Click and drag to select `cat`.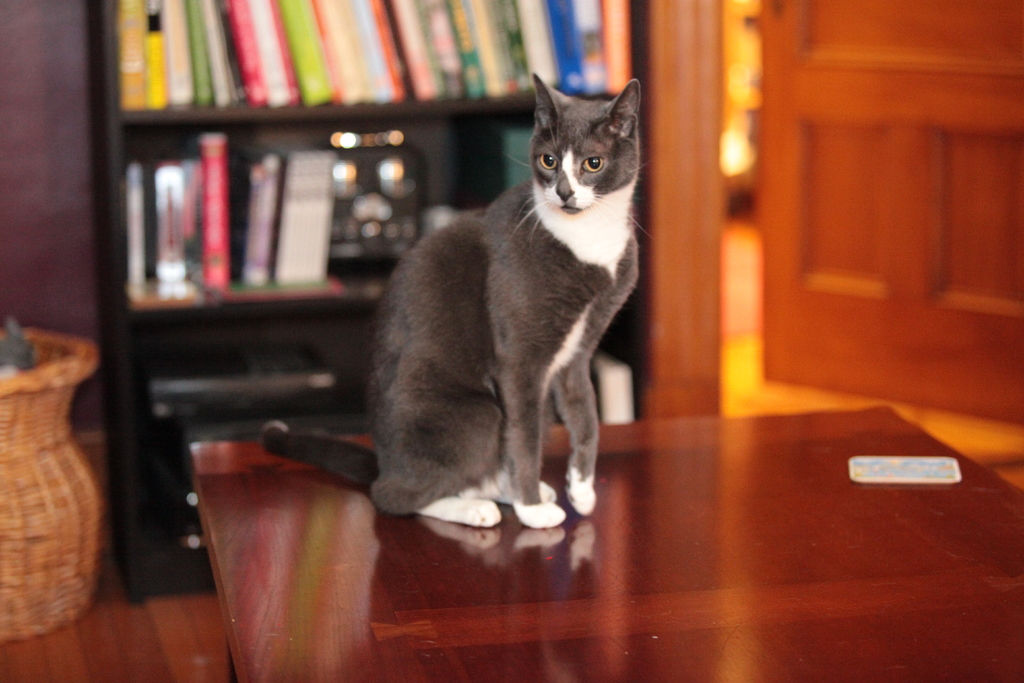
Selection: BBox(262, 63, 648, 531).
